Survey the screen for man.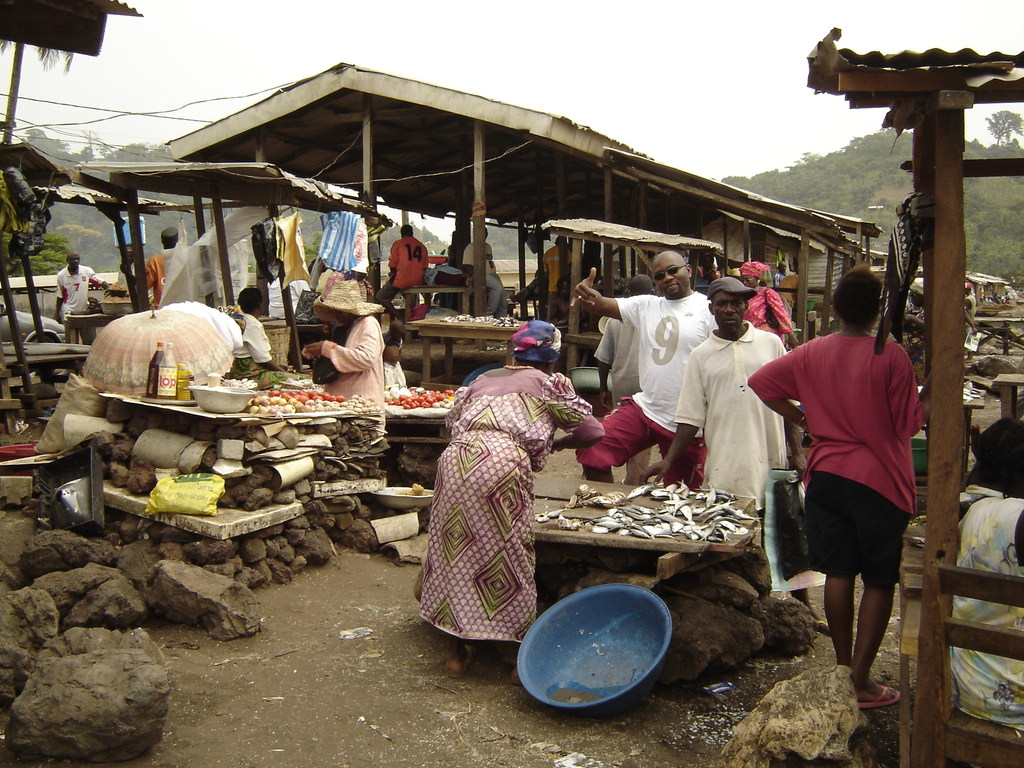
Survey found: (639,276,825,621).
